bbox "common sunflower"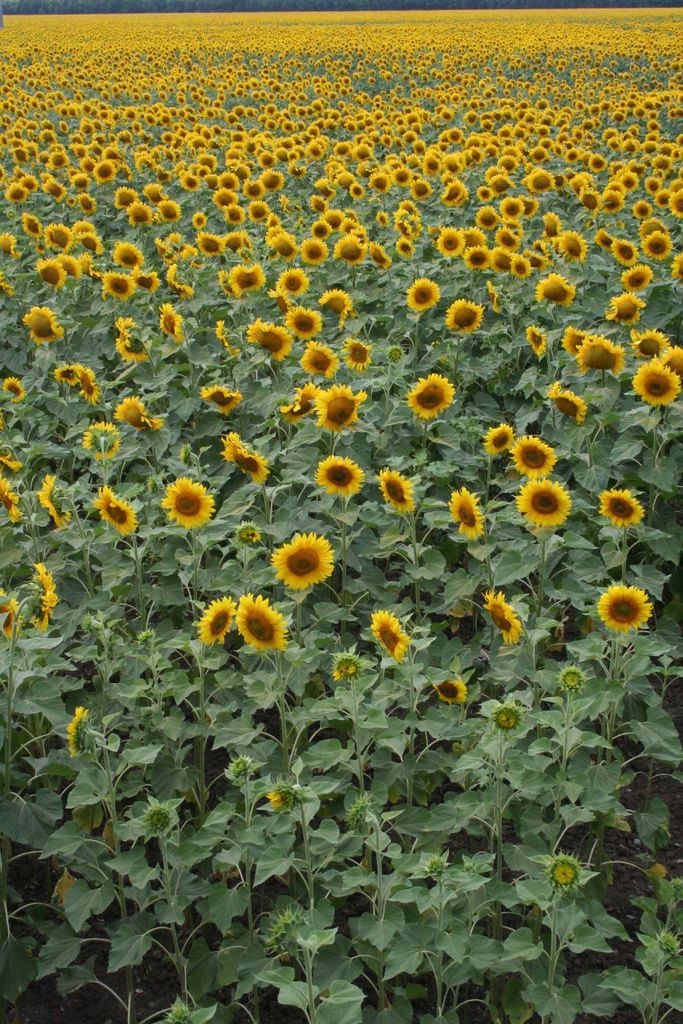
bbox(92, 490, 137, 540)
